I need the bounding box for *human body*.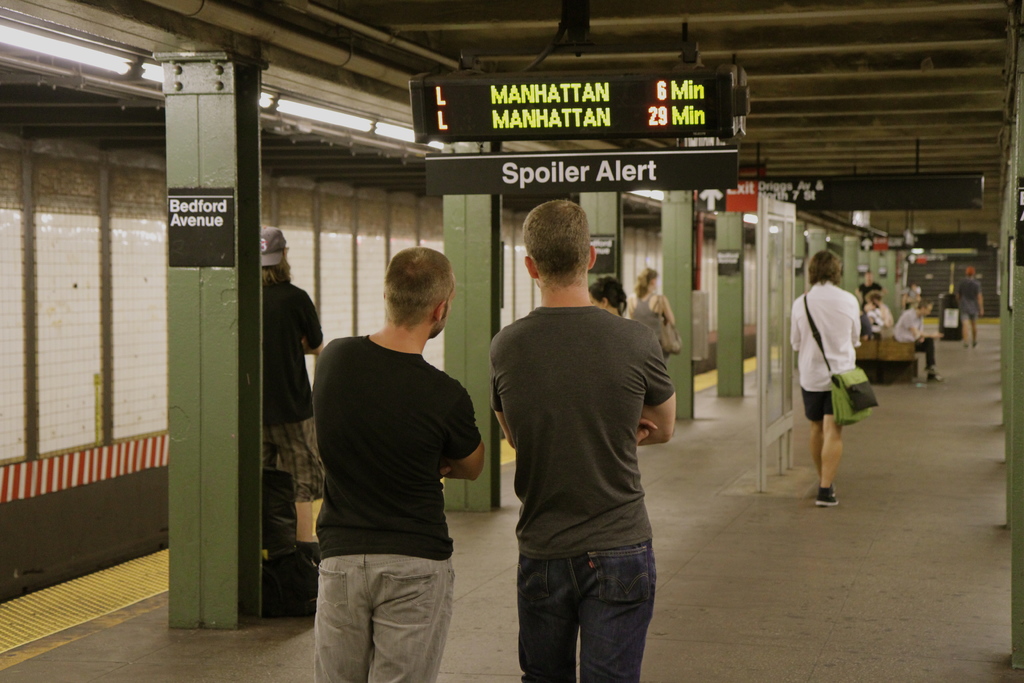
Here it is: {"x1": 261, "y1": 277, "x2": 328, "y2": 563}.
